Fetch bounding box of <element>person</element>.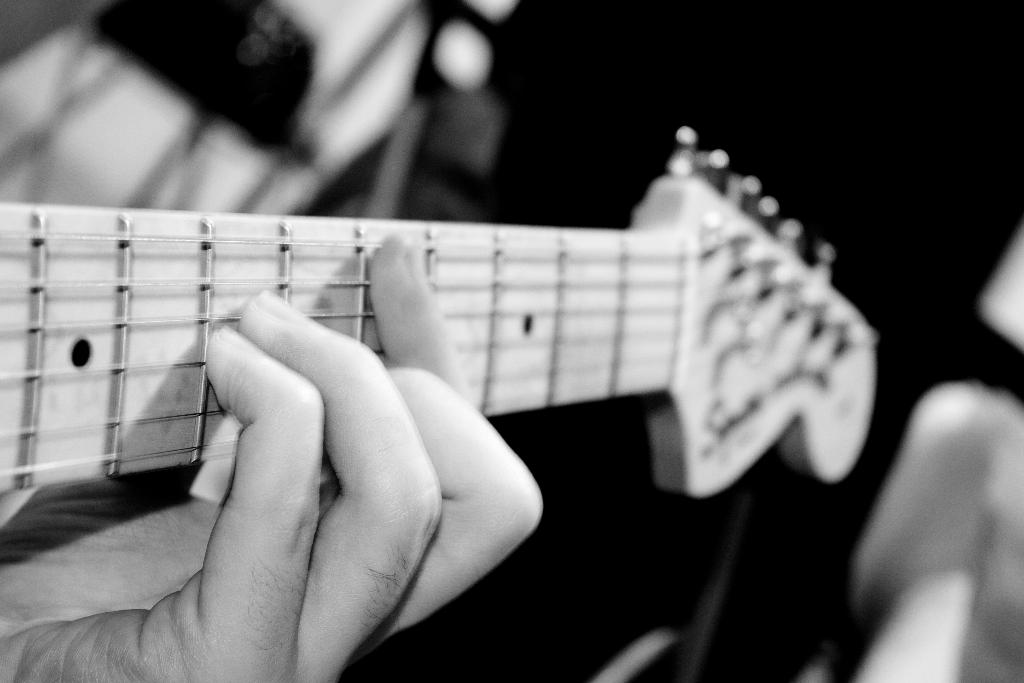
Bbox: (x1=0, y1=235, x2=538, y2=680).
